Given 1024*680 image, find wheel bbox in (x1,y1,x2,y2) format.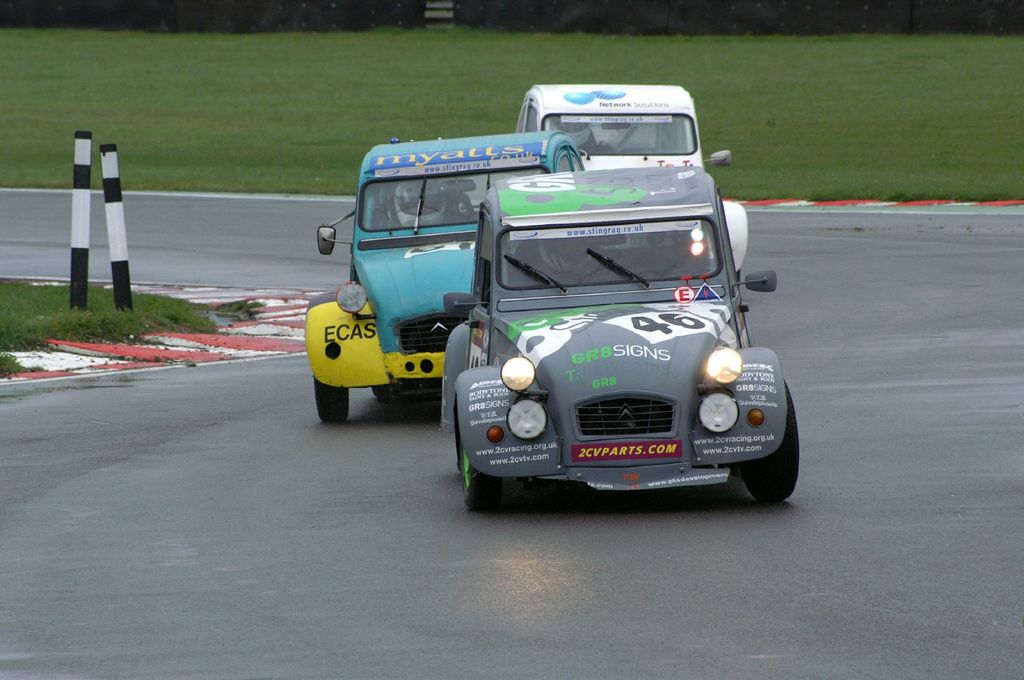
(735,414,794,505).
